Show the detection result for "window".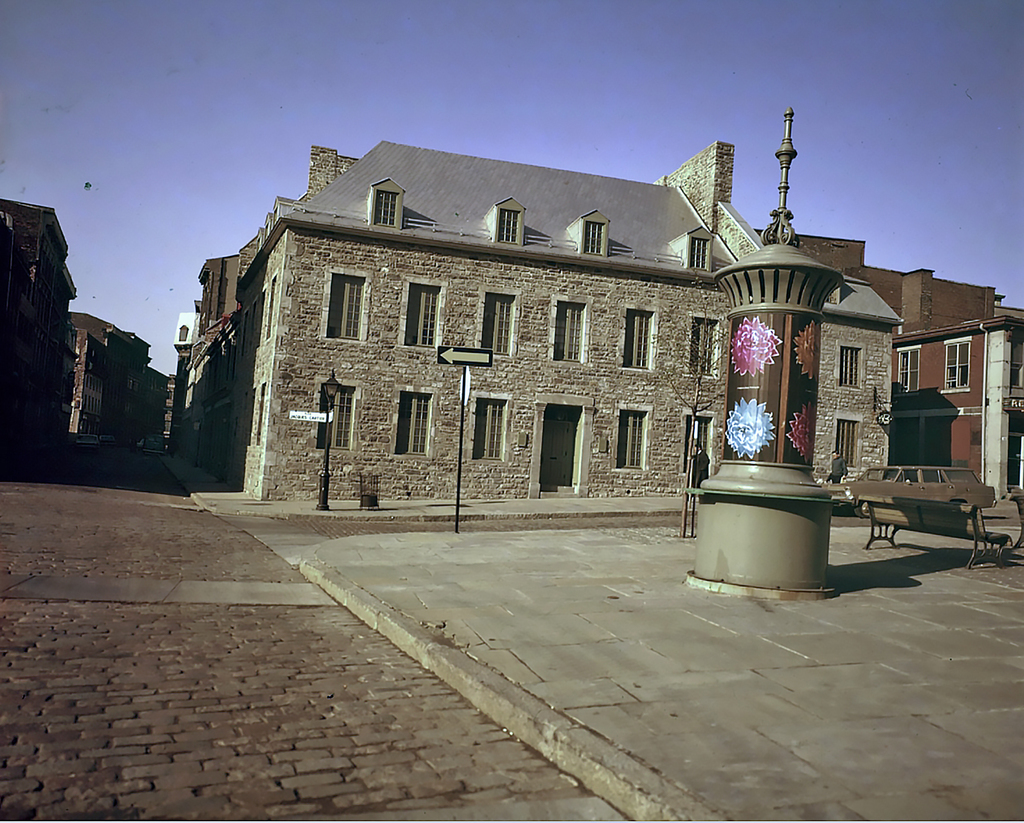
bbox=(941, 339, 982, 389).
